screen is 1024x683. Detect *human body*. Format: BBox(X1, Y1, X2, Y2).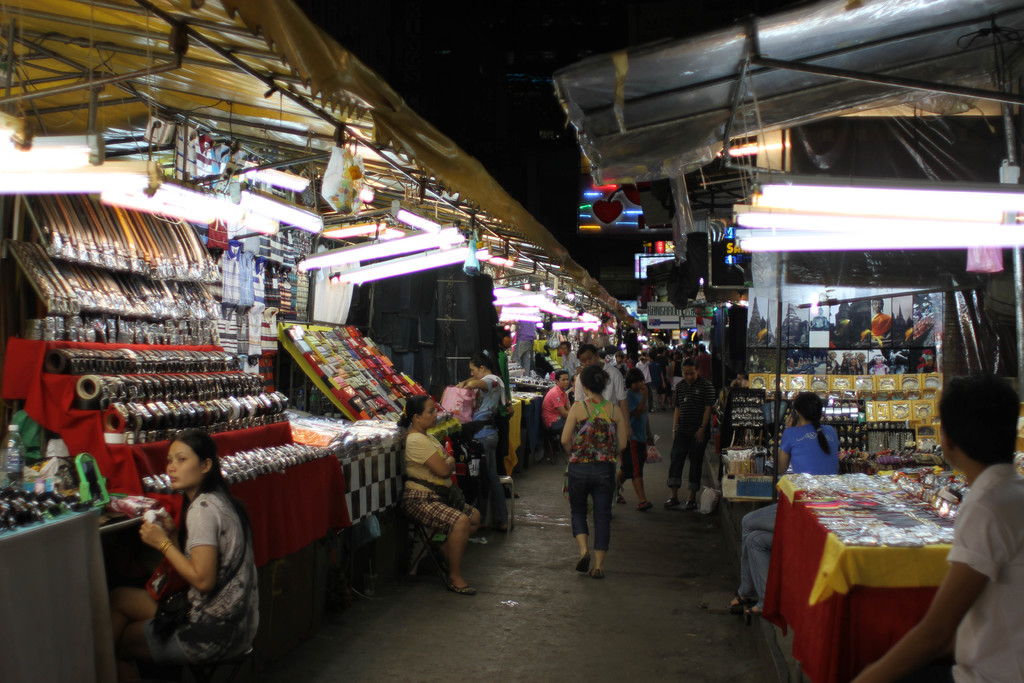
BBox(869, 297, 886, 336).
